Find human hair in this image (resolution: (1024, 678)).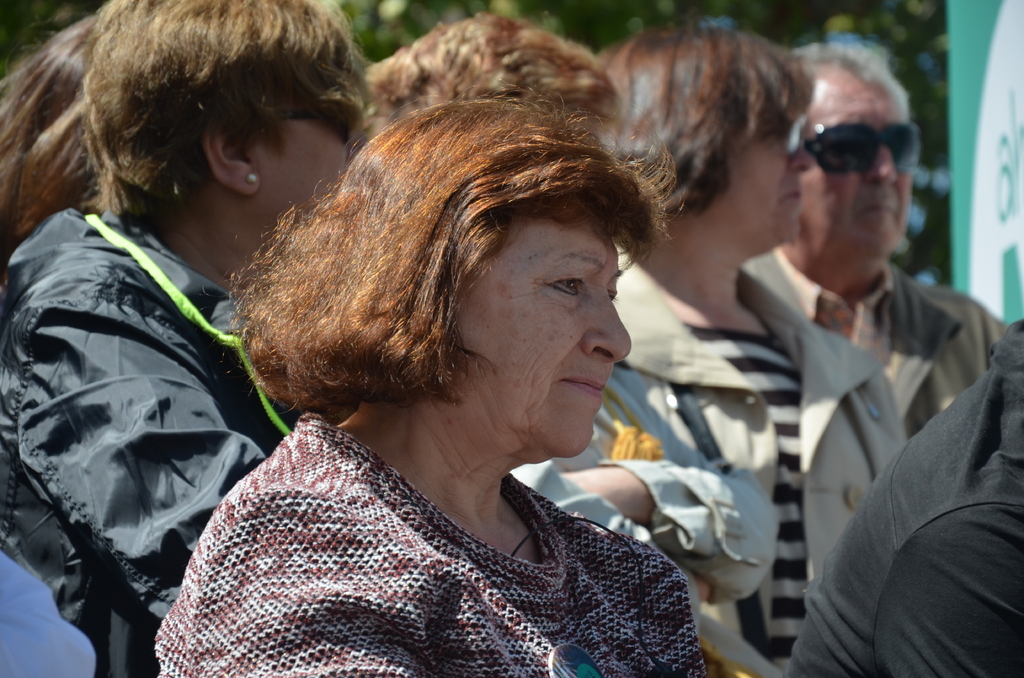
<bbox>246, 93, 669, 480</bbox>.
